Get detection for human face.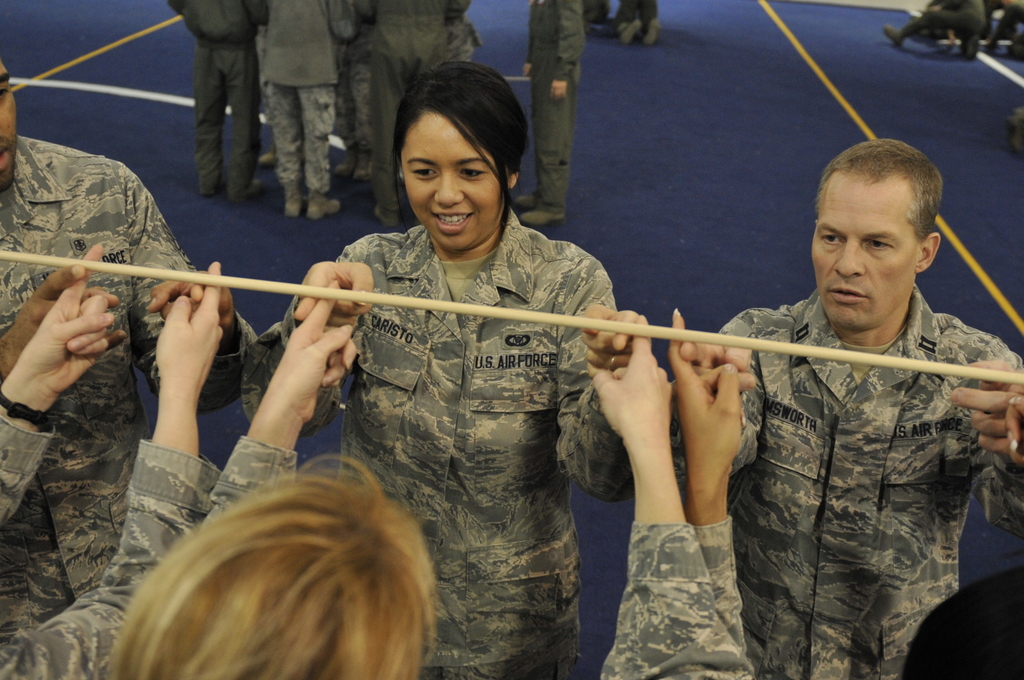
Detection: <box>394,107,502,254</box>.
